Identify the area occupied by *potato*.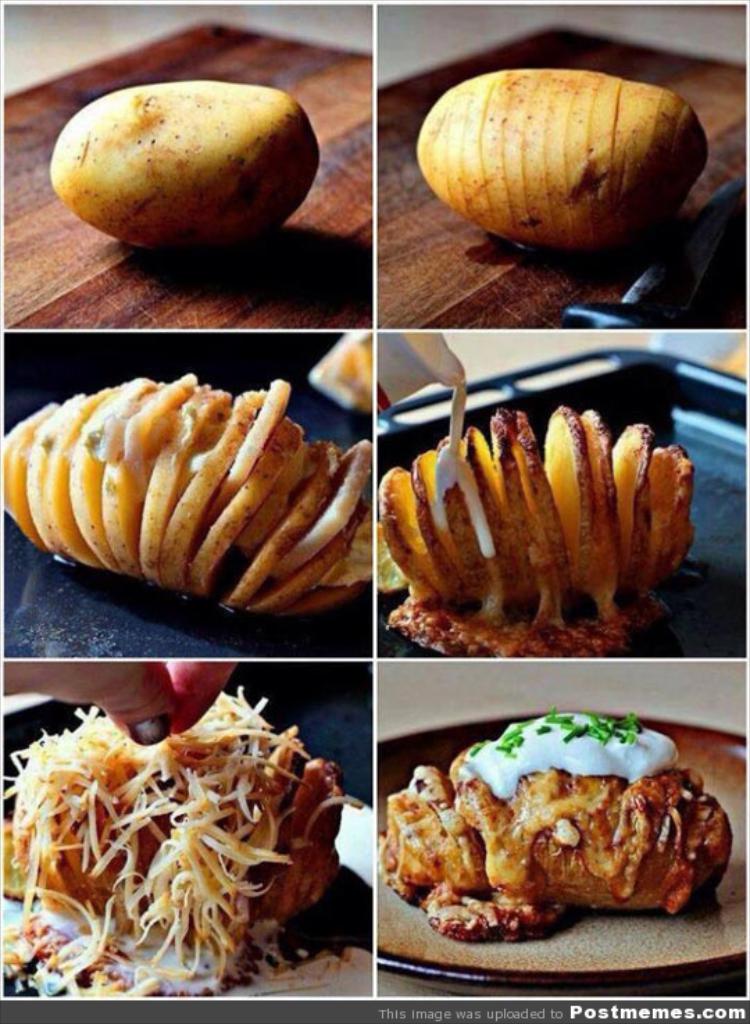
Area: (x1=22, y1=741, x2=340, y2=920).
